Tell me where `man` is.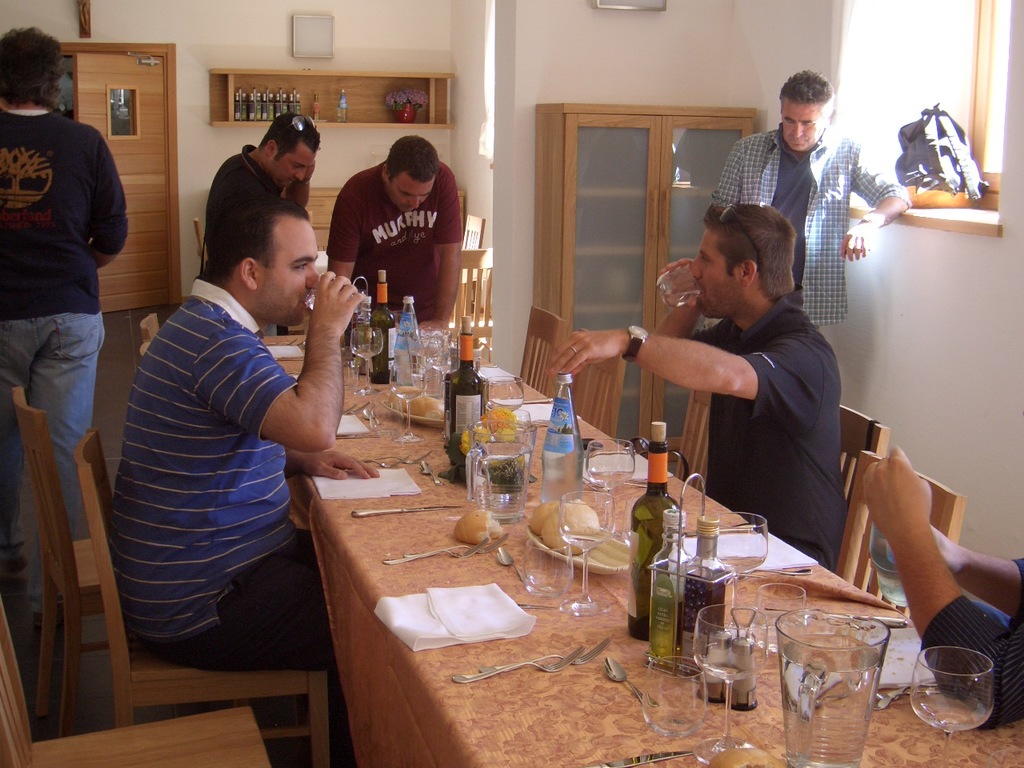
`man` is at [862, 440, 1023, 732].
